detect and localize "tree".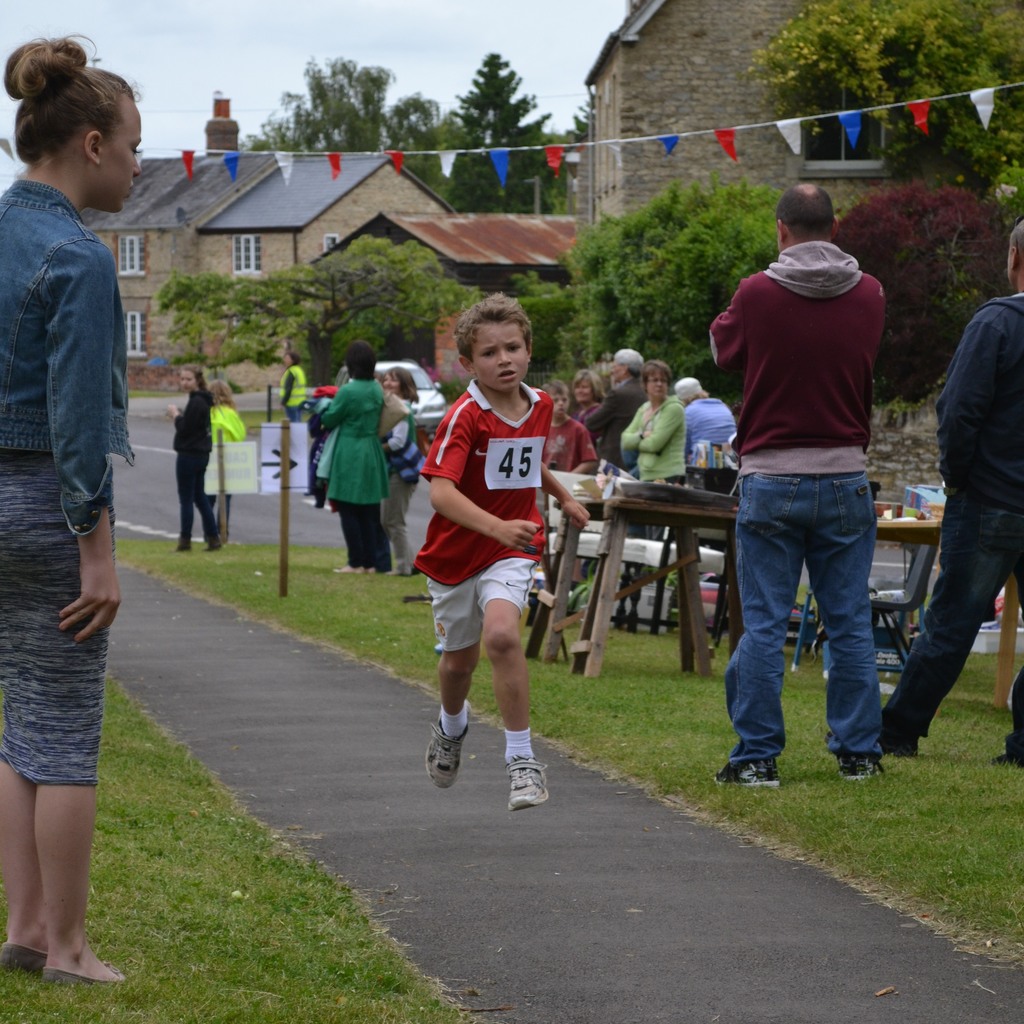
Localized at 745 0 1023 199.
